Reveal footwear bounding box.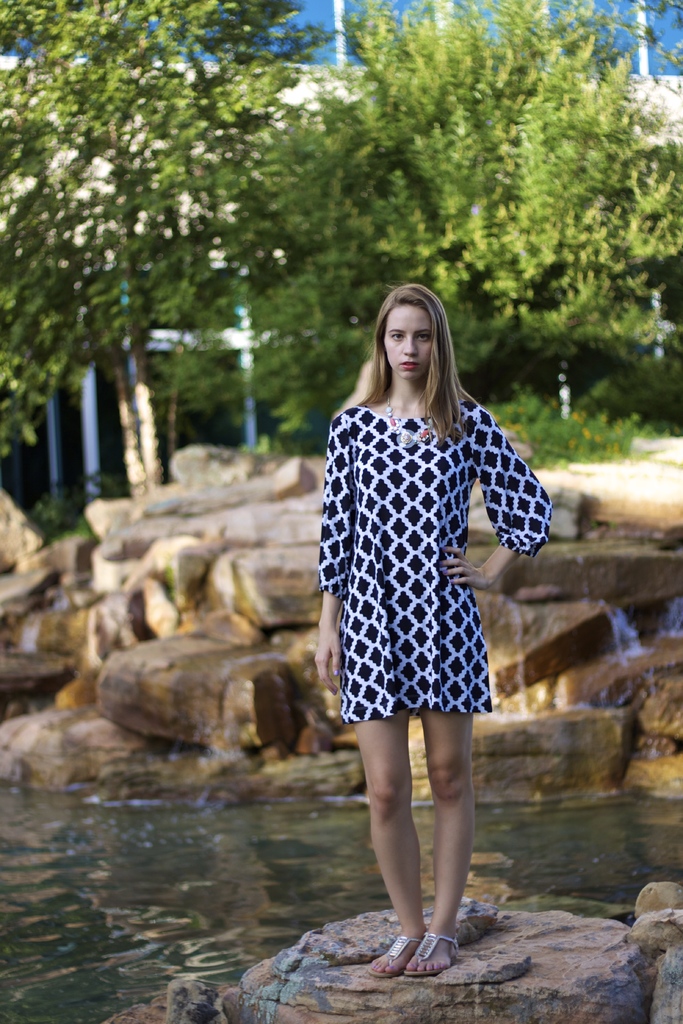
Revealed: (365, 928, 421, 980).
